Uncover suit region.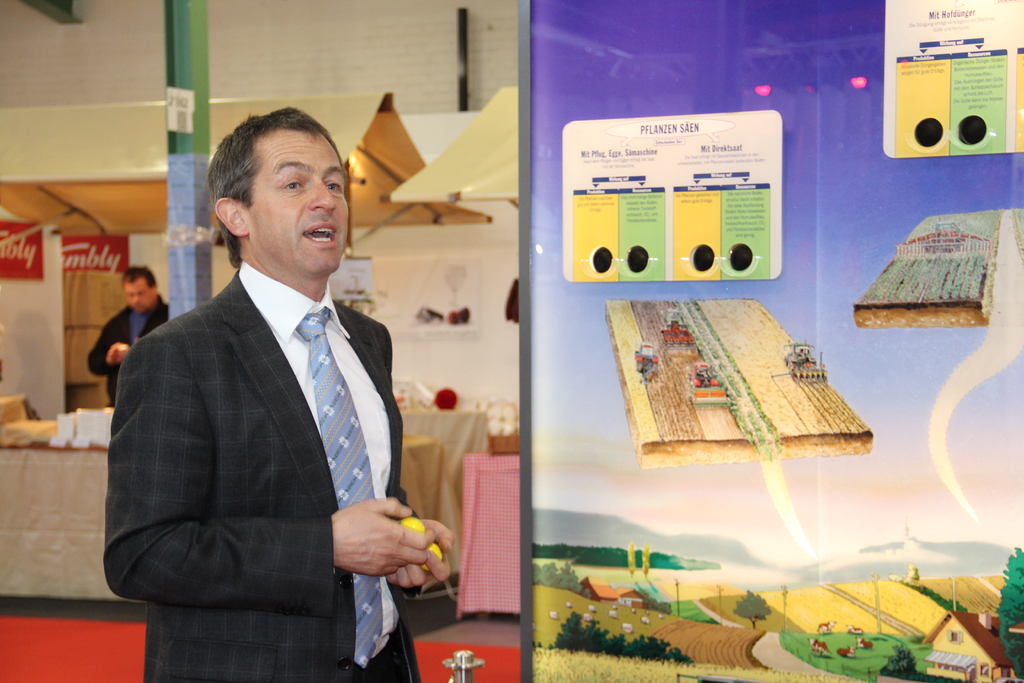
Uncovered: l=100, t=259, r=426, b=682.
